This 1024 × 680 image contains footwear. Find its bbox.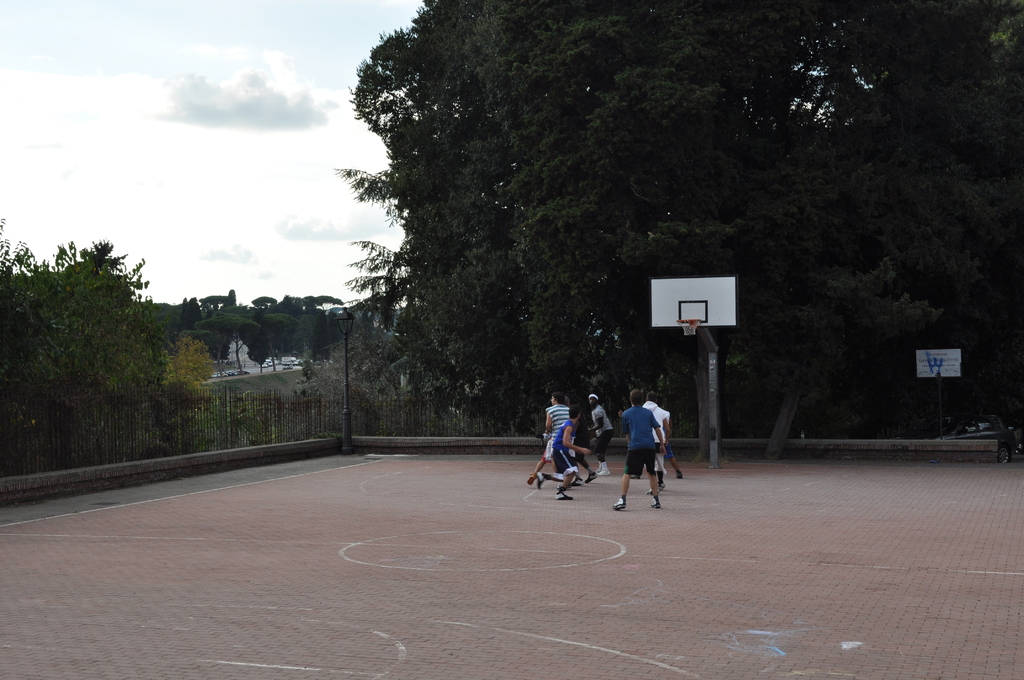
650 495 664 511.
